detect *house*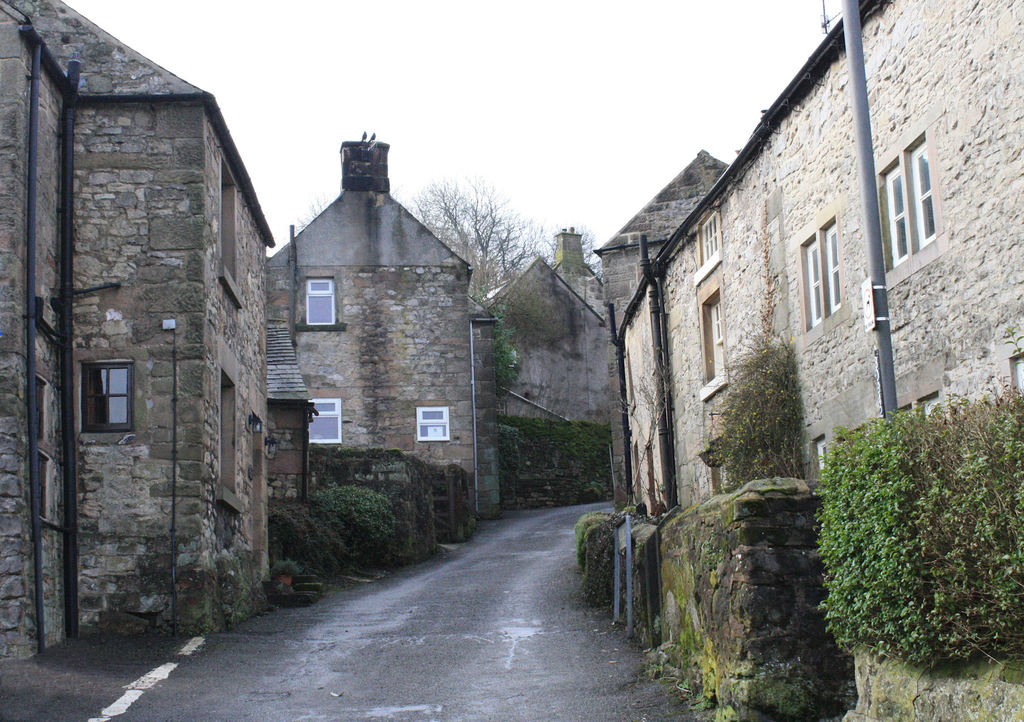
[left=591, top=0, right=1023, bottom=508]
